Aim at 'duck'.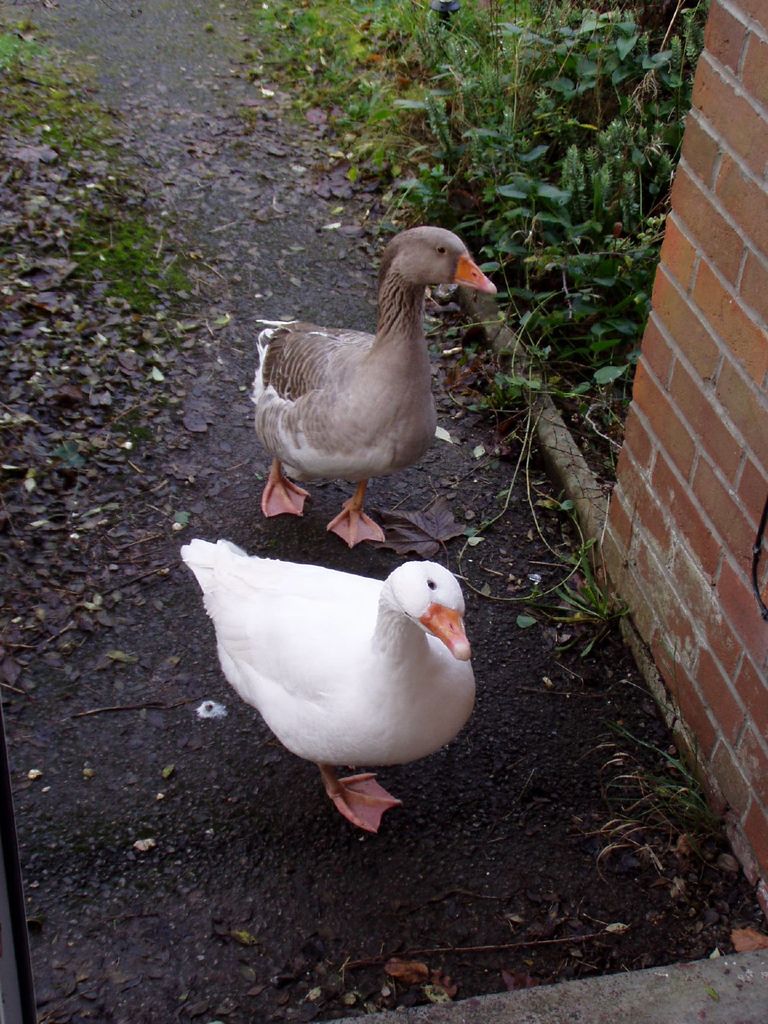
Aimed at BBox(243, 225, 497, 554).
